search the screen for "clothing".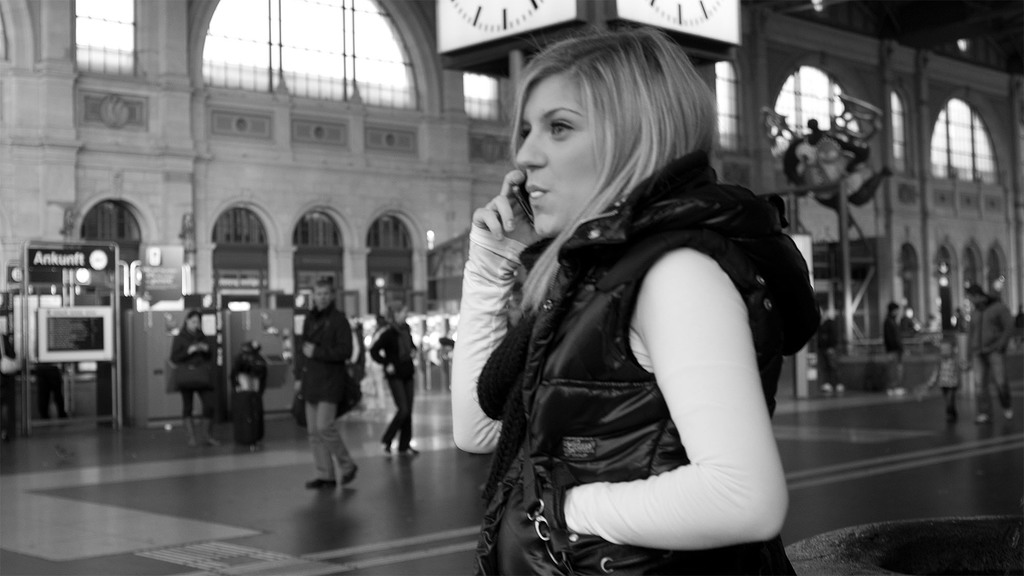
Found at 929/354/964/417.
